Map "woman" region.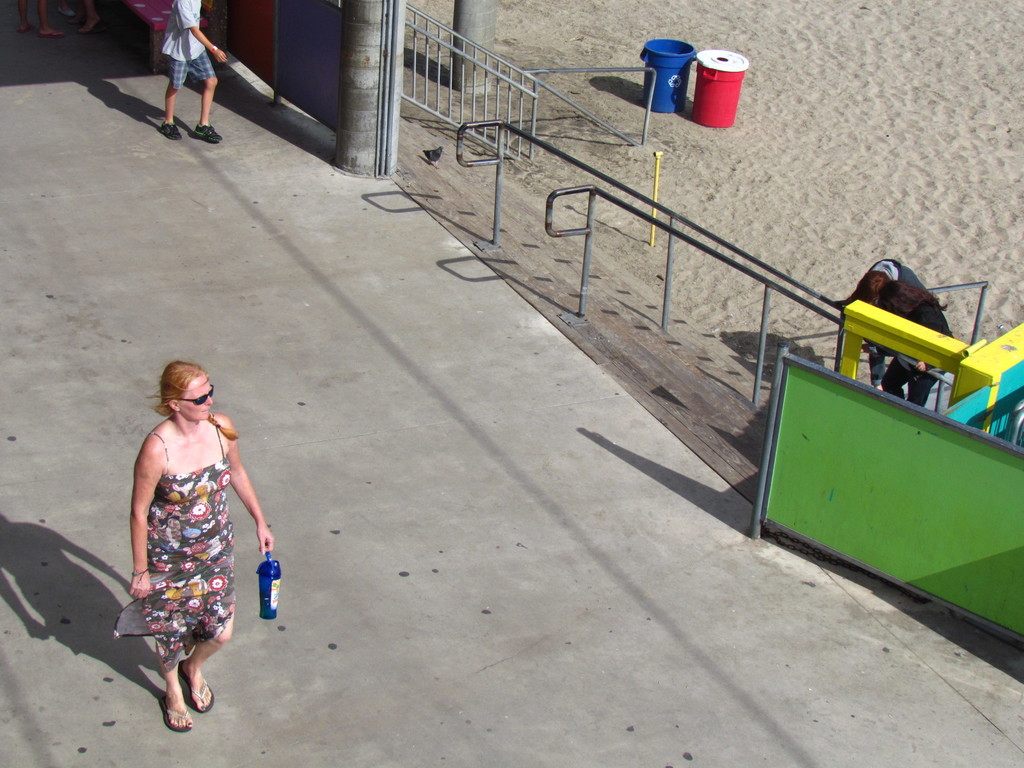
Mapped to bbox=(88, 349, 283, 744).
